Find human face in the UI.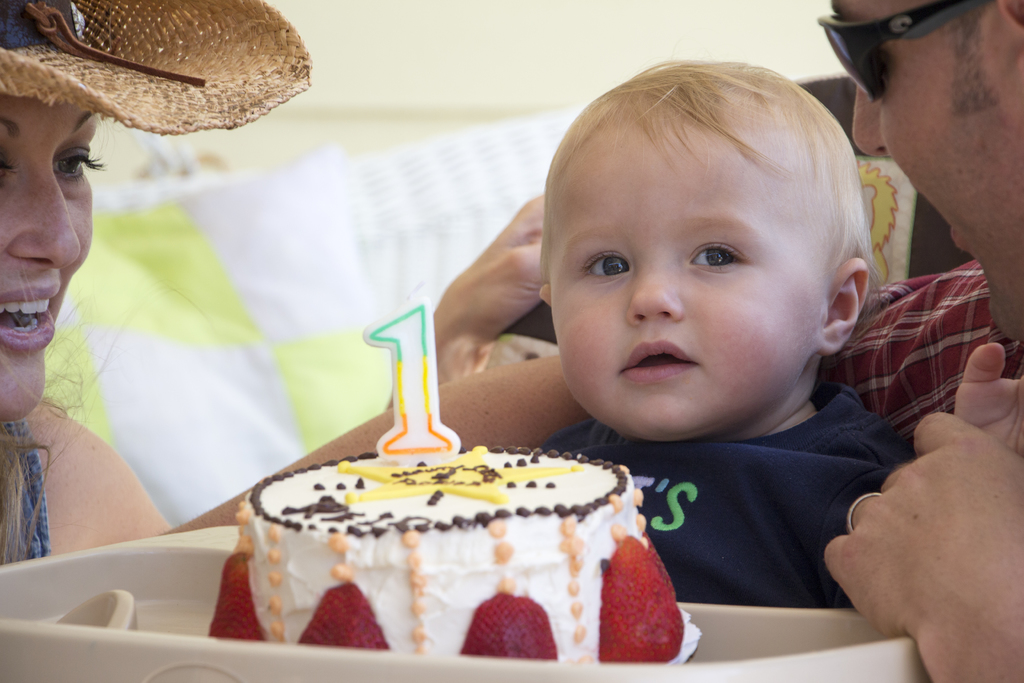
UI element at (0, 97, 95, 413).
